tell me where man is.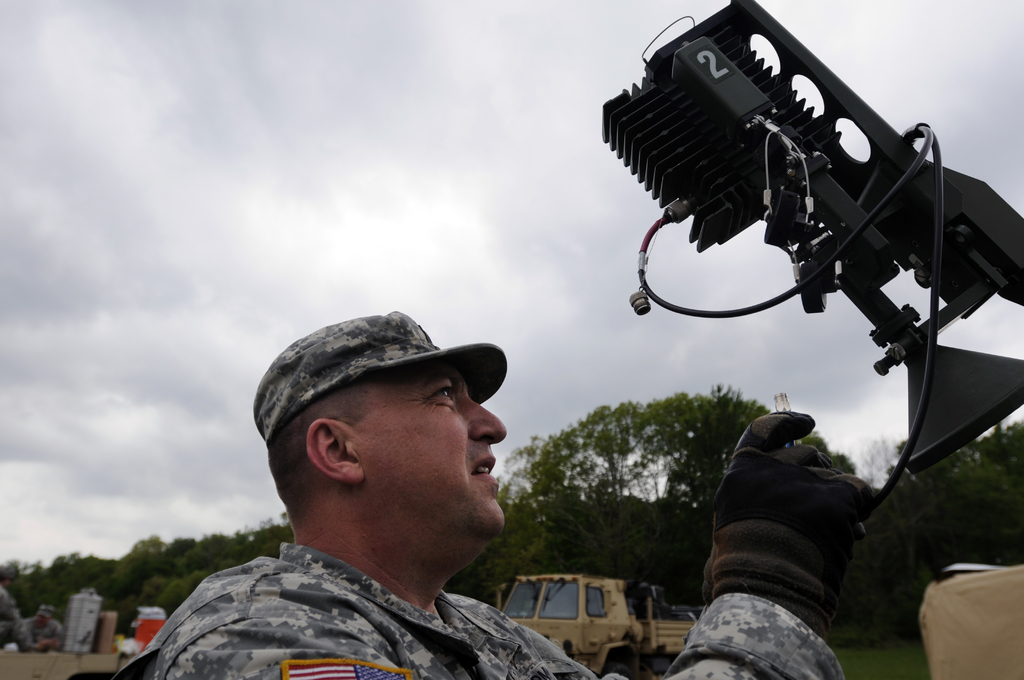
man is at 0/571/24/652.
